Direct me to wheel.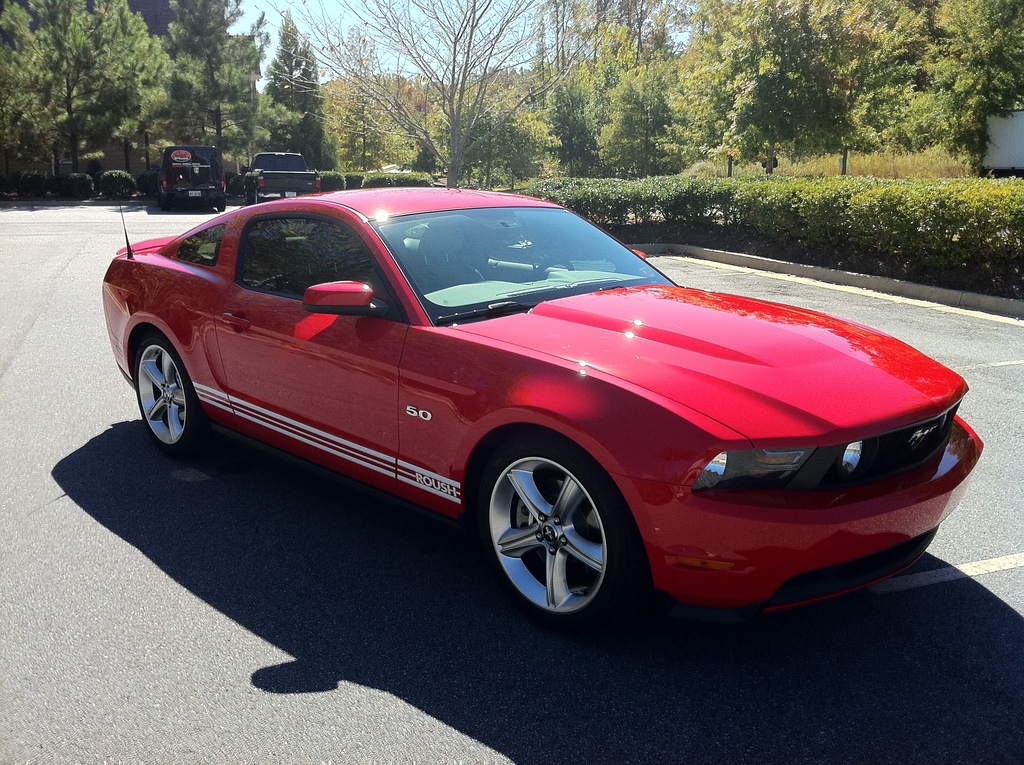
Direction: x1=216, y1=198, x2=227, y2=208.
